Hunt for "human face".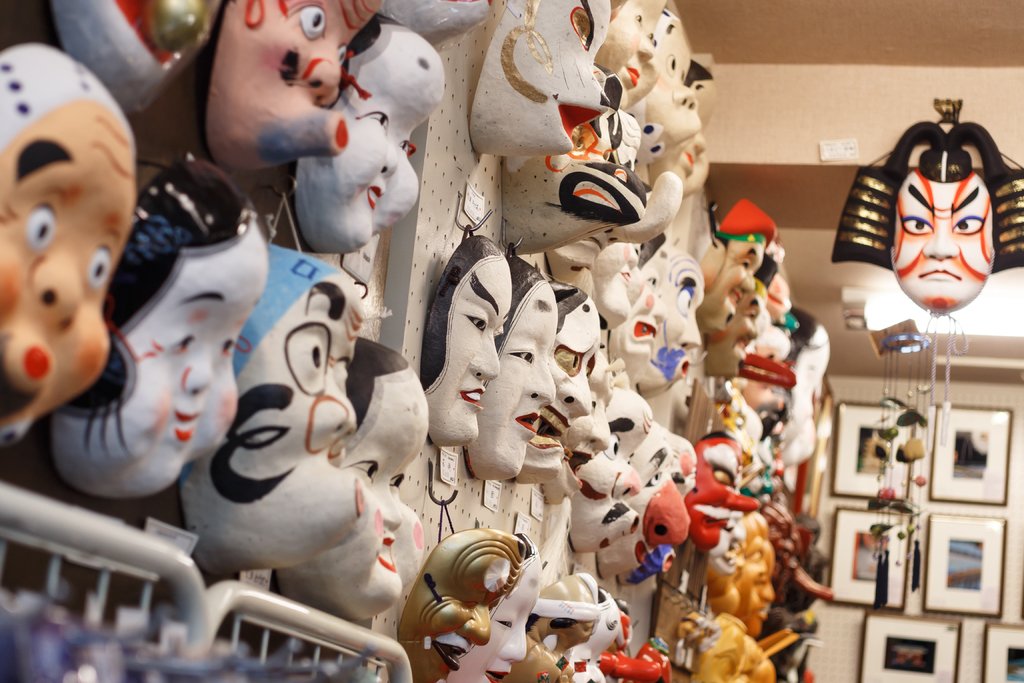
Hunted down at (x1=421, y1=252, x2=501, y2=457).
